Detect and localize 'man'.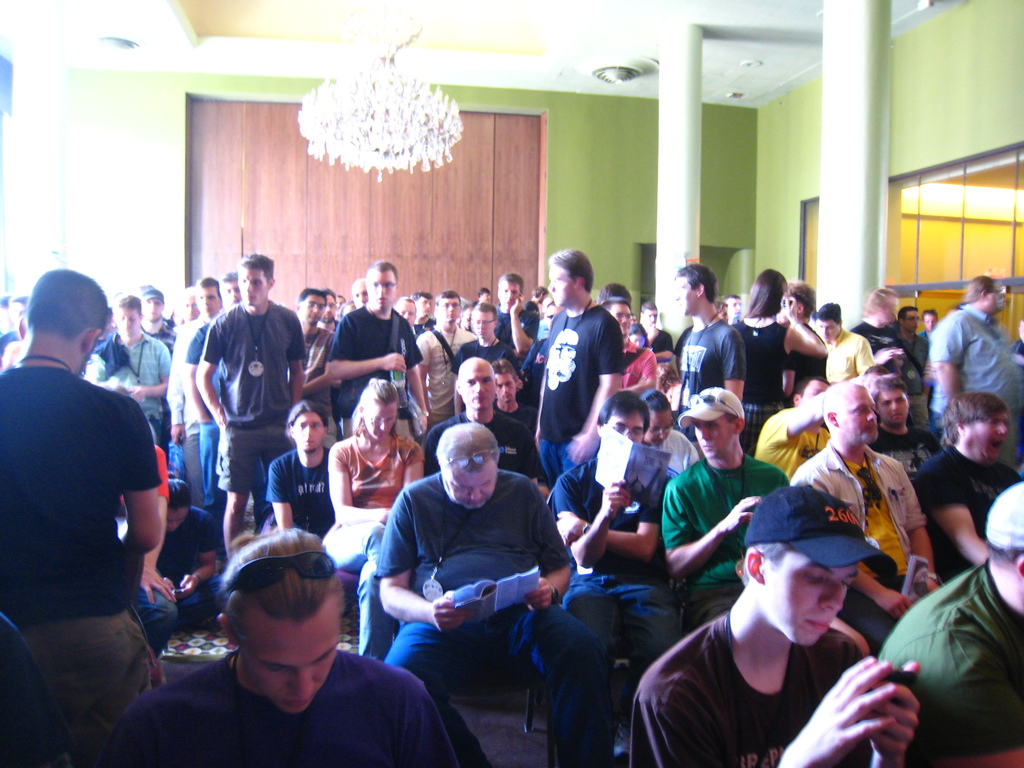
Localized at crop(81, 290, 175, 438).
